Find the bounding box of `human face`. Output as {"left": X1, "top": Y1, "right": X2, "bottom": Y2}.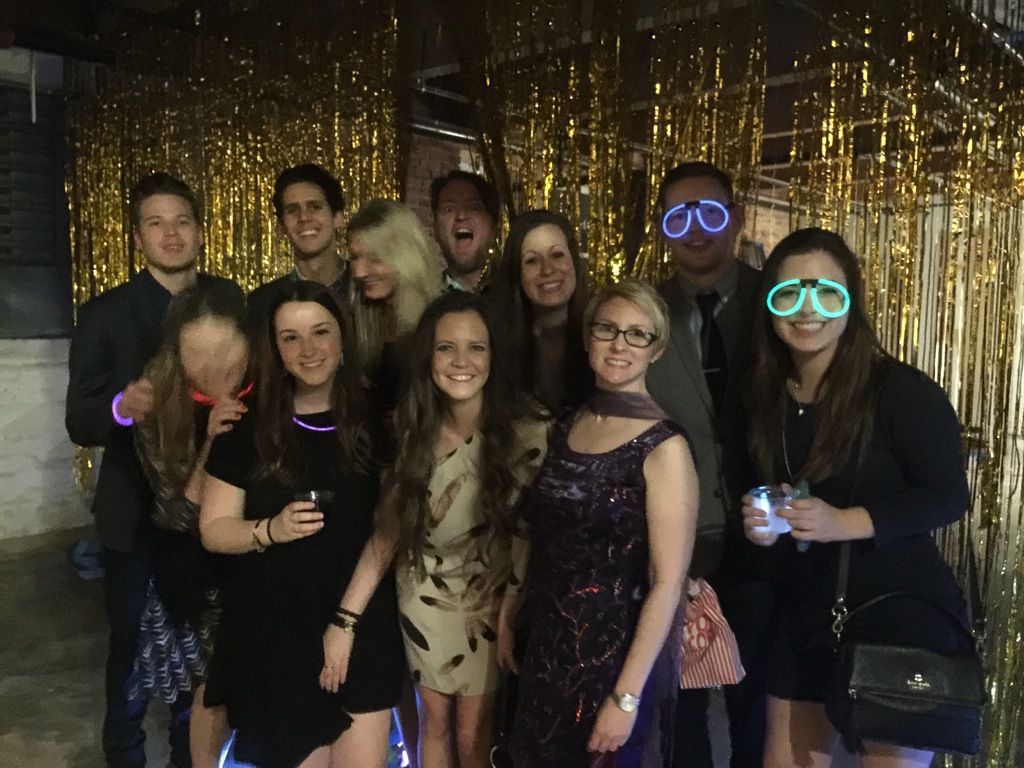
{"left": 276, "top": 299, "right": 340, "bottom": 386}.
